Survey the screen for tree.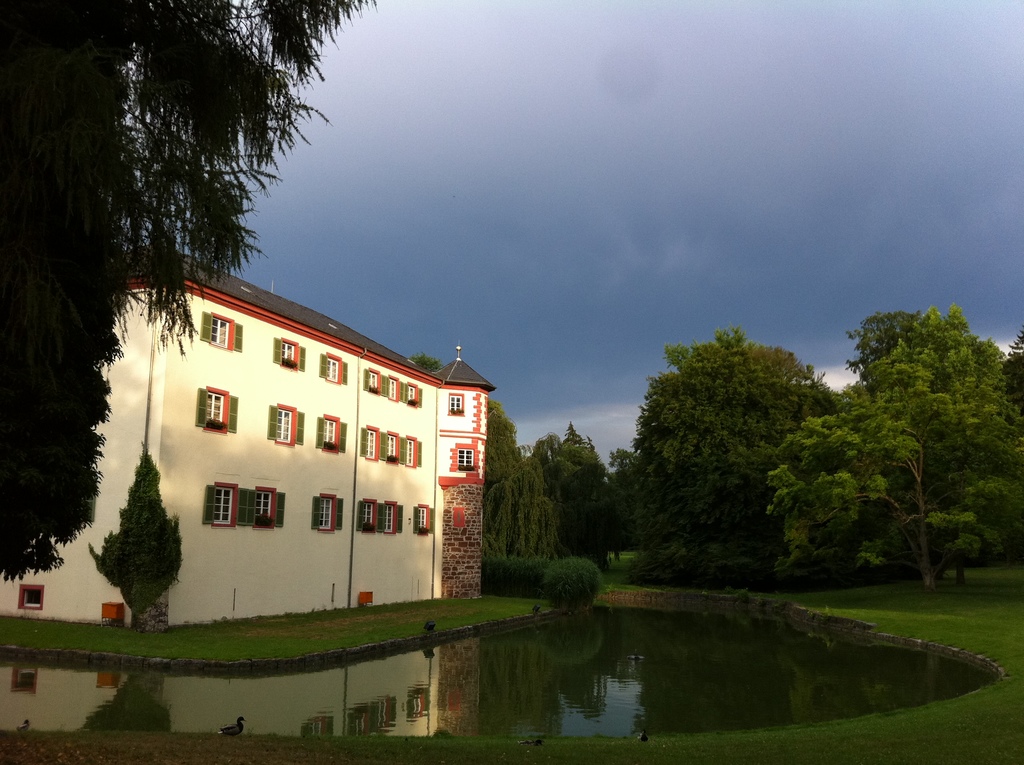
Survey found: crop(87, 435, 184, 624).
